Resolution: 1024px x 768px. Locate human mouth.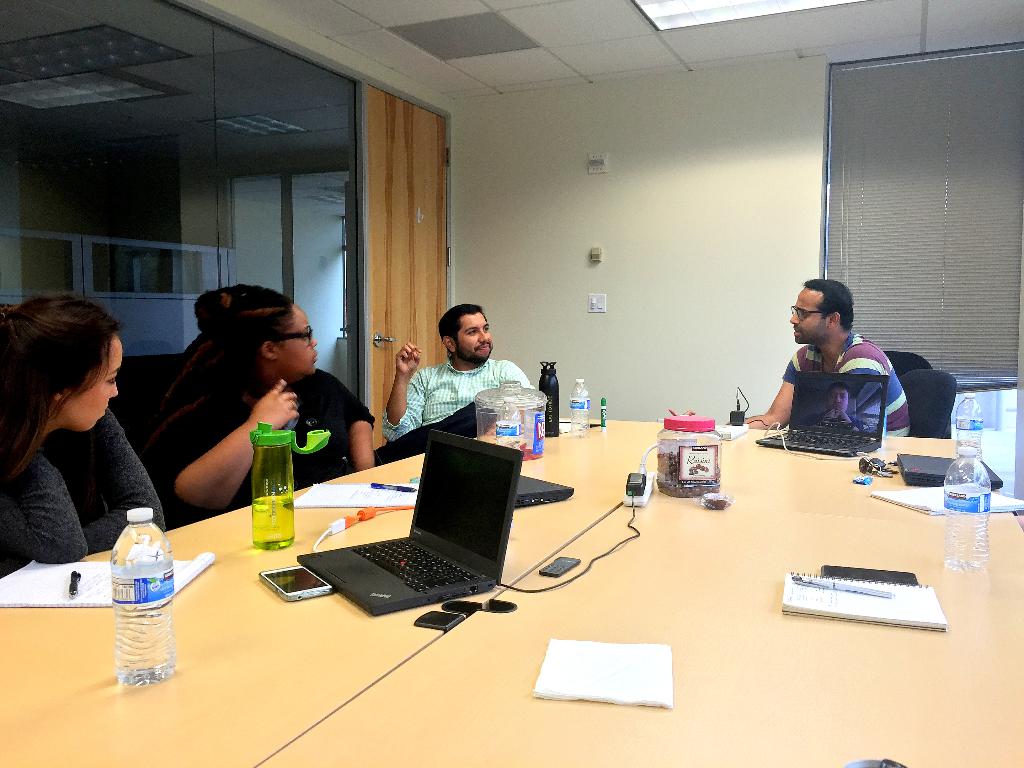
box=[794, 328, 801, 337].
